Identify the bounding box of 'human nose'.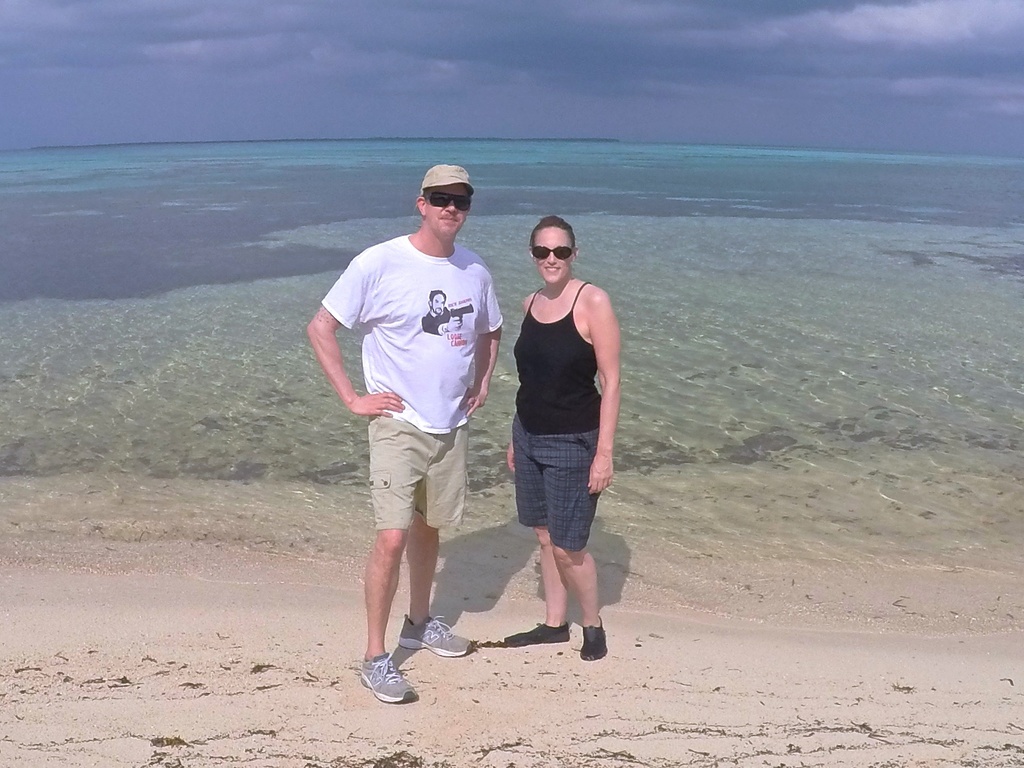
<bbox>449, 198, 460, 212</bbox>.
